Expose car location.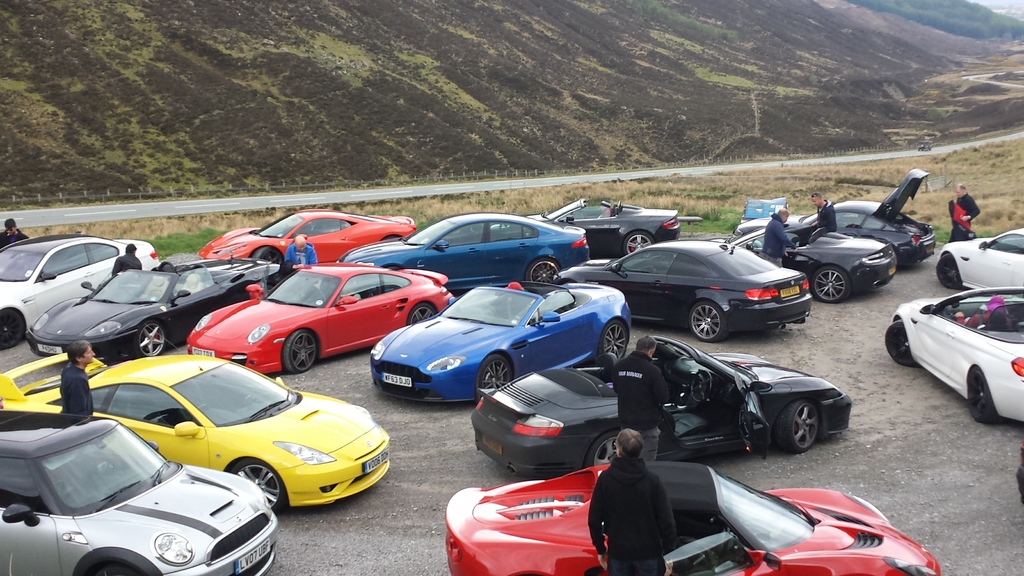
Exposed at box(187, 264, 451, 374).
